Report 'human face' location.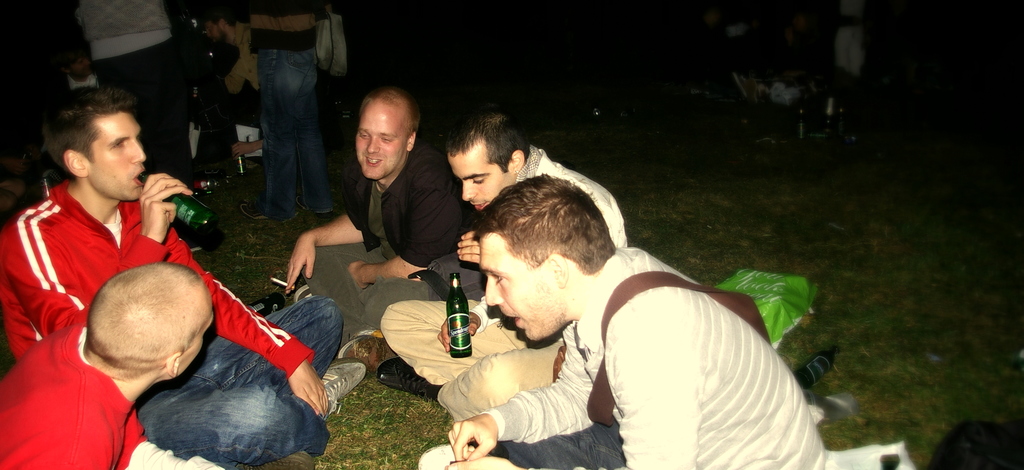
Report: [x1=83, y1=110, x2=145, y2=205].
